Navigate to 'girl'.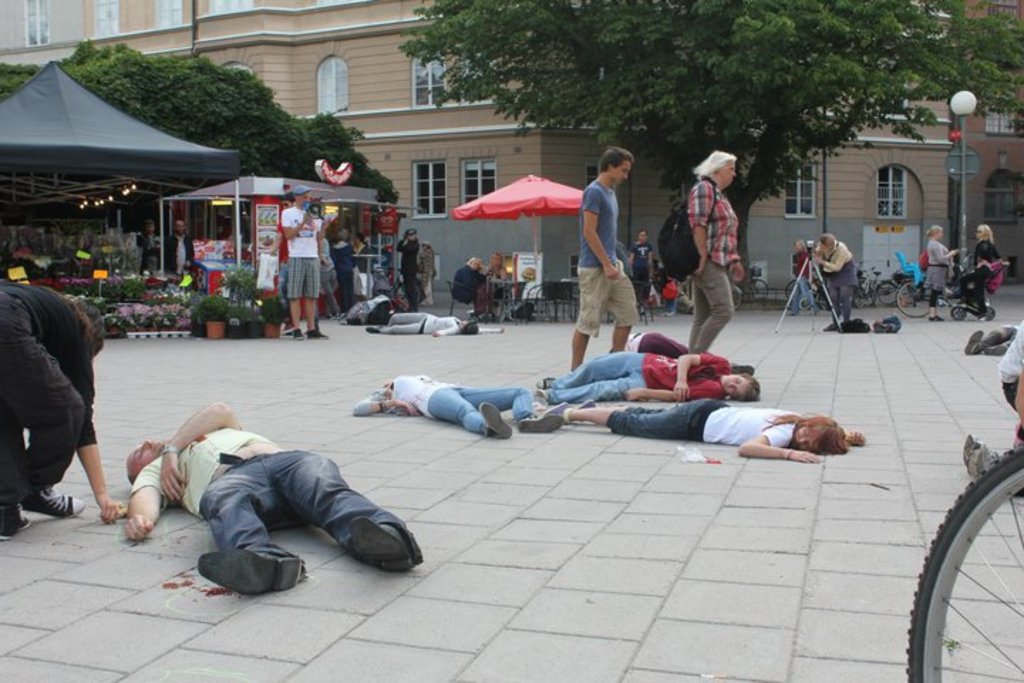
Navigation target: l=535, t=349, r=762, b=404.
